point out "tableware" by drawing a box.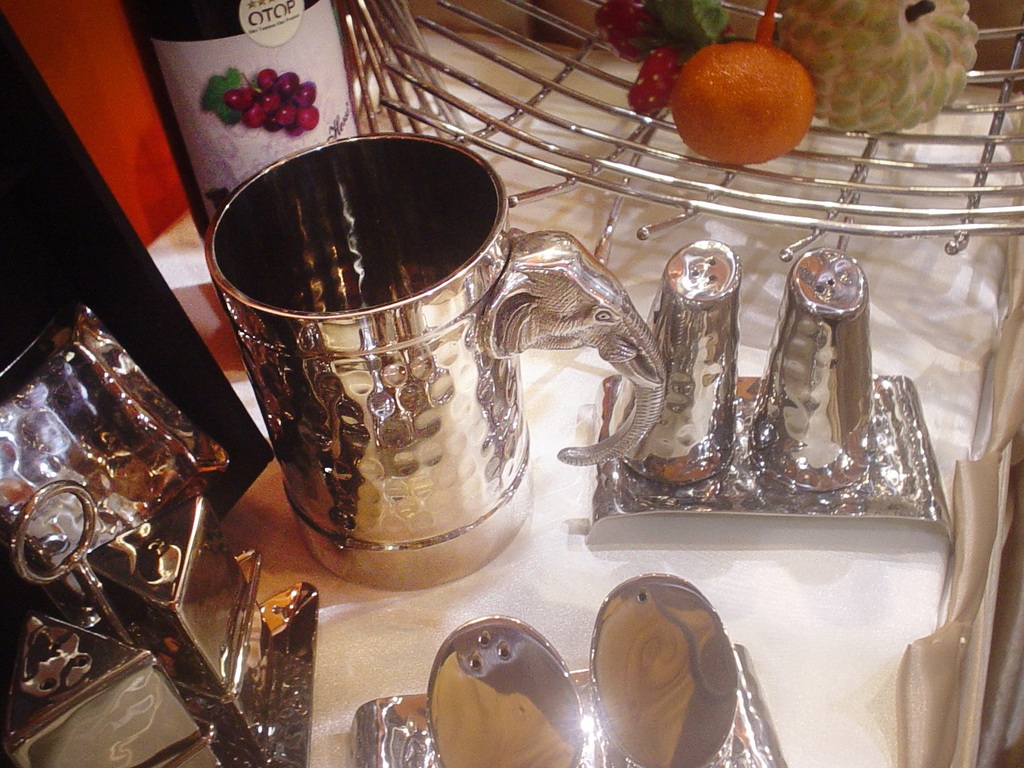
[755, 246, 877, 495].
